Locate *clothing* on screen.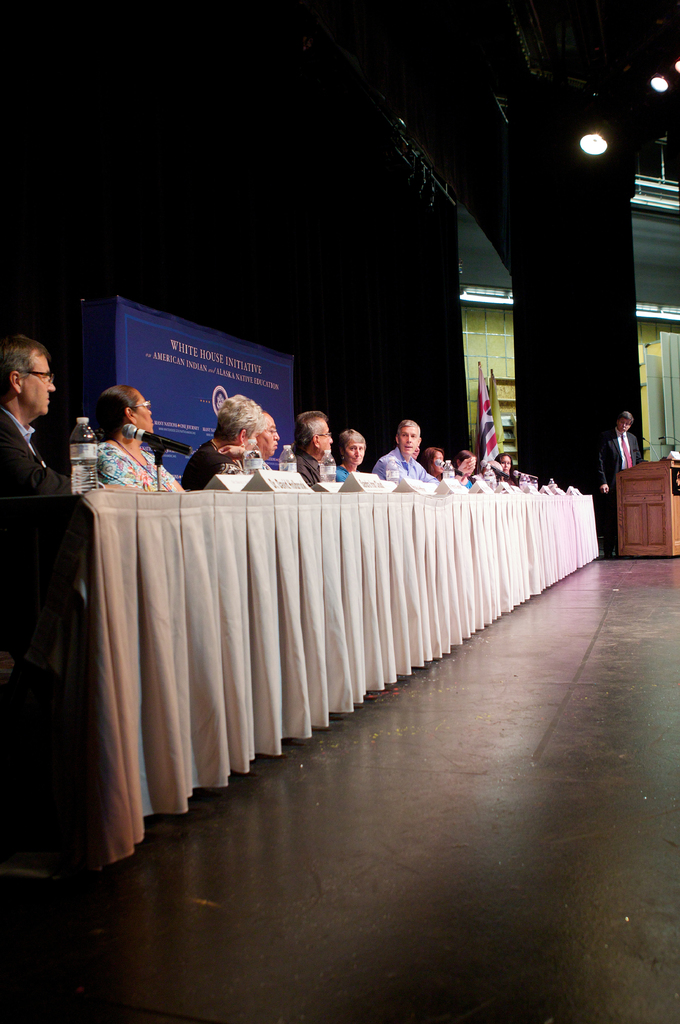
On screen at pyautogui.locateOnScreen(0, 407, 56, 500).
